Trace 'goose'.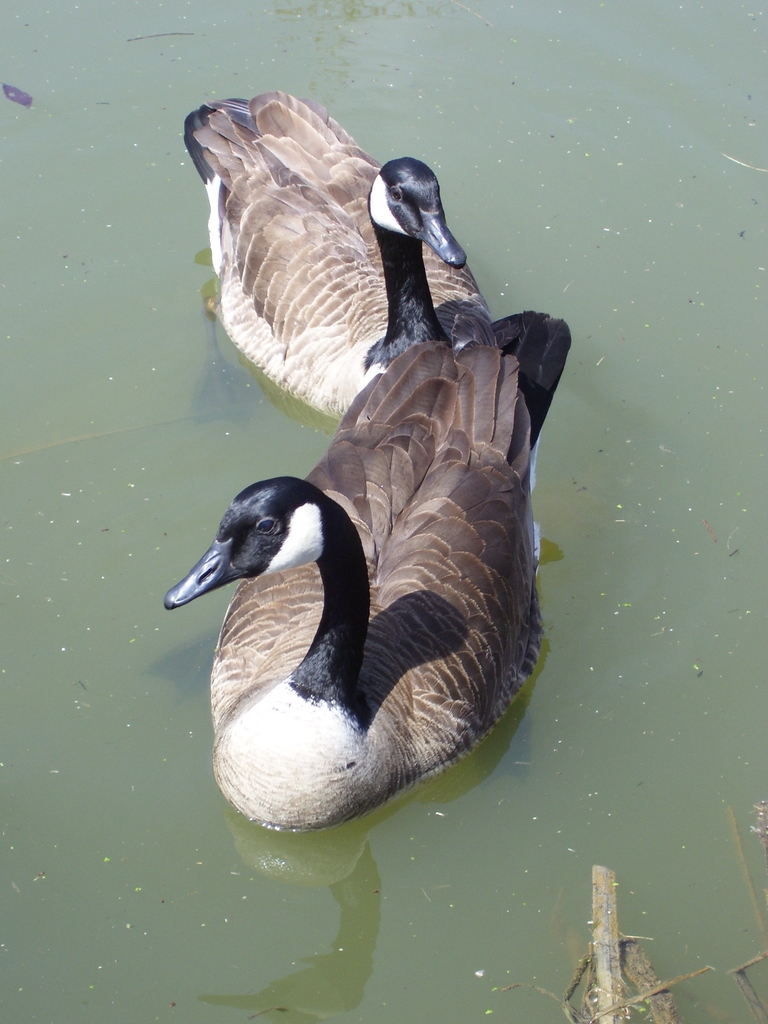
Traced to <bbox>184, 101, 481, 414</bbox>.
